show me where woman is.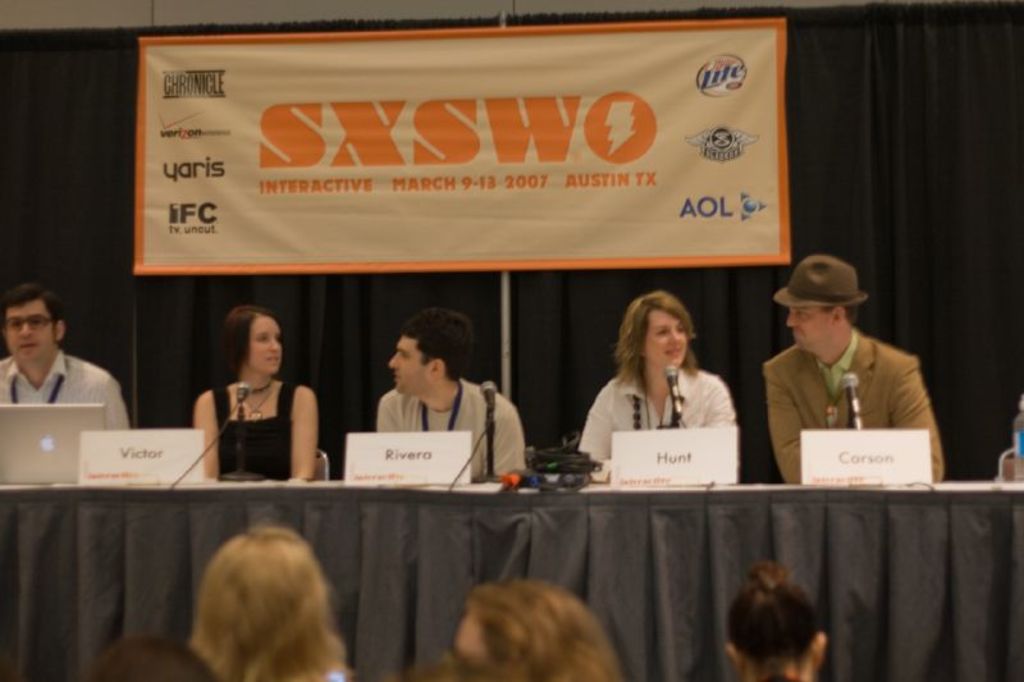
woman is at 188/528/351/681.
